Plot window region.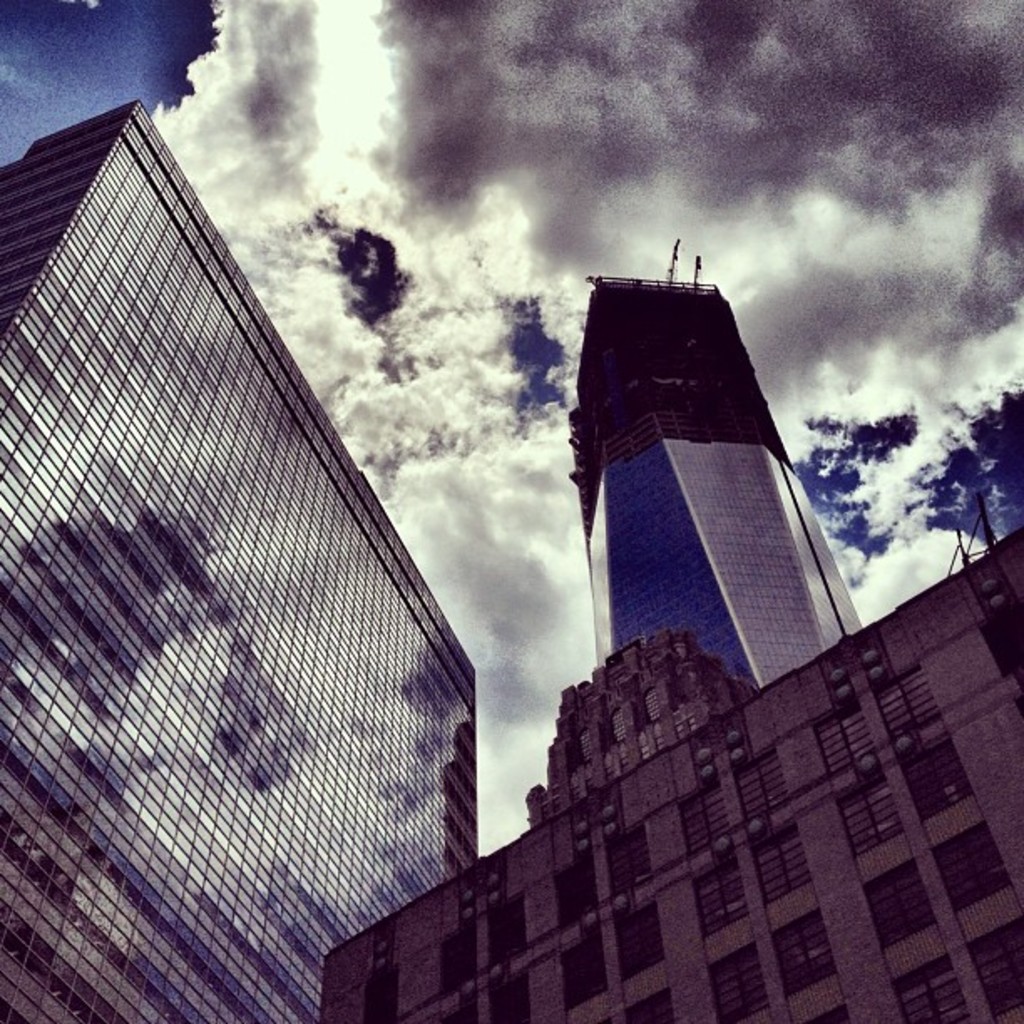
Plotted at select_region(683, 853, 753, 939).
